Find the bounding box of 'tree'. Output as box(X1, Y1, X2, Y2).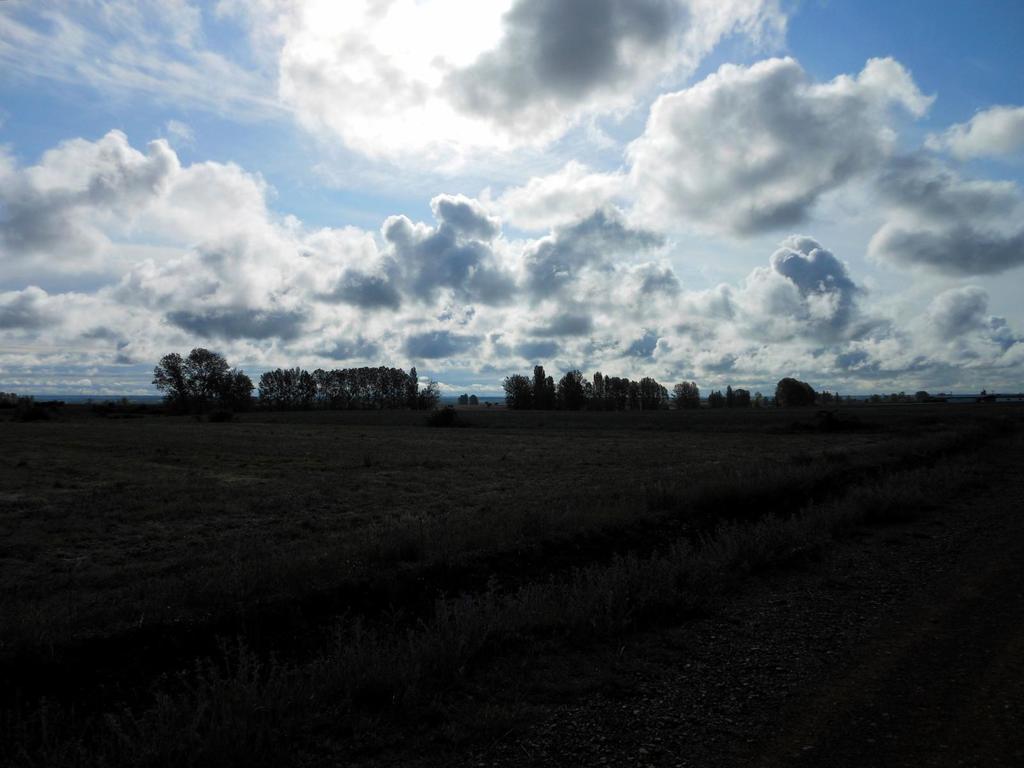
box(732, 388, 755, 406).
